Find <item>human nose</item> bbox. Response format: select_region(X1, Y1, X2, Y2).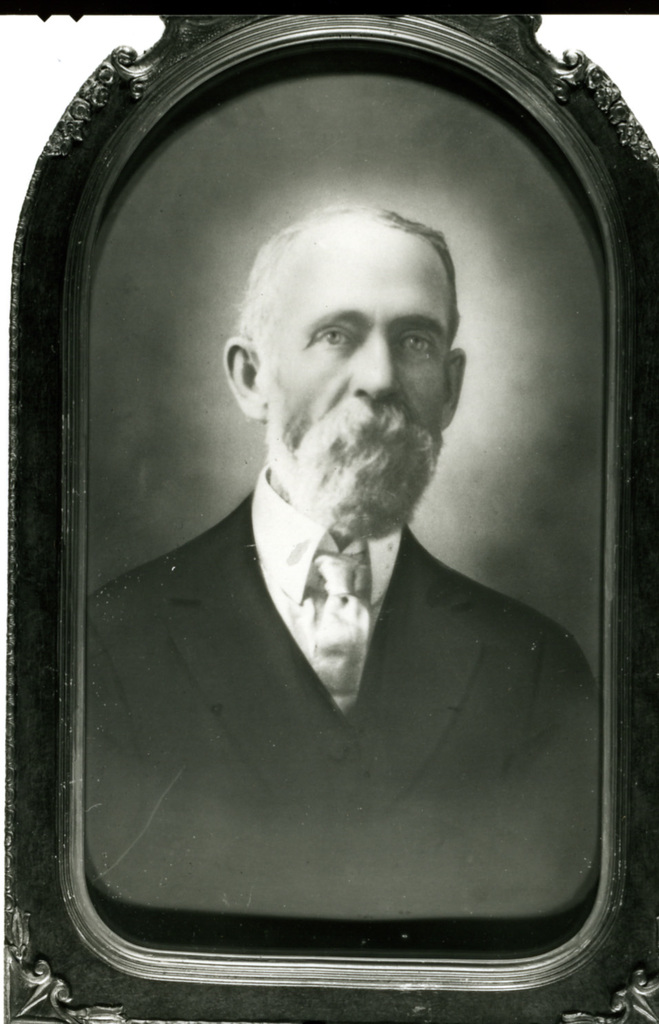
select_region(352, 341, 397, 405).
